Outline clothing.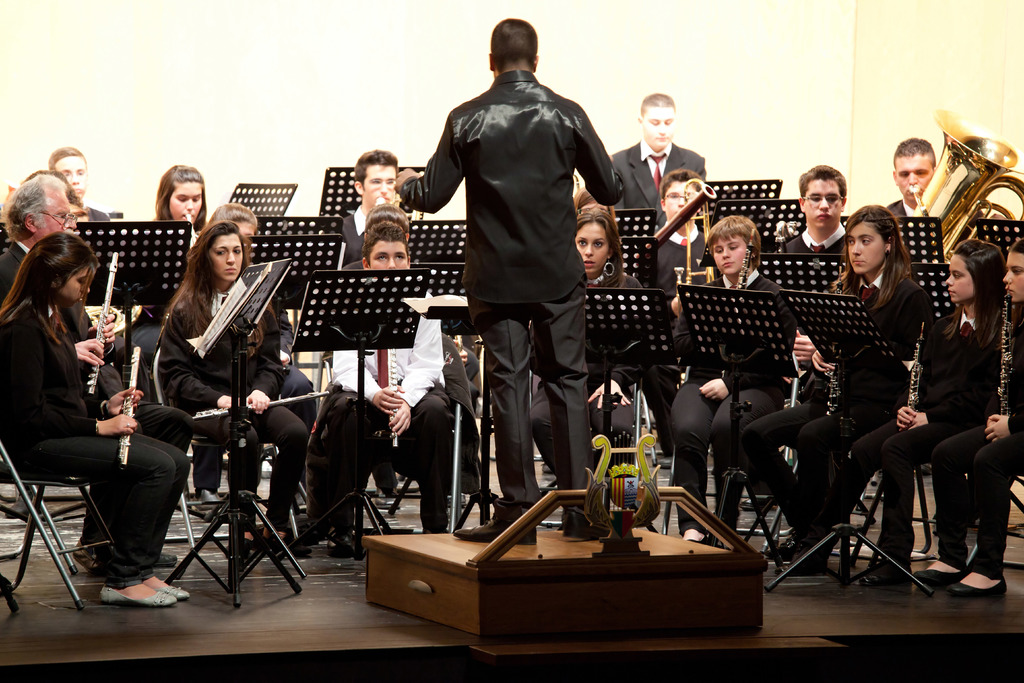
Outline: <bbox>652, 243, 788, 512</bbox>.
